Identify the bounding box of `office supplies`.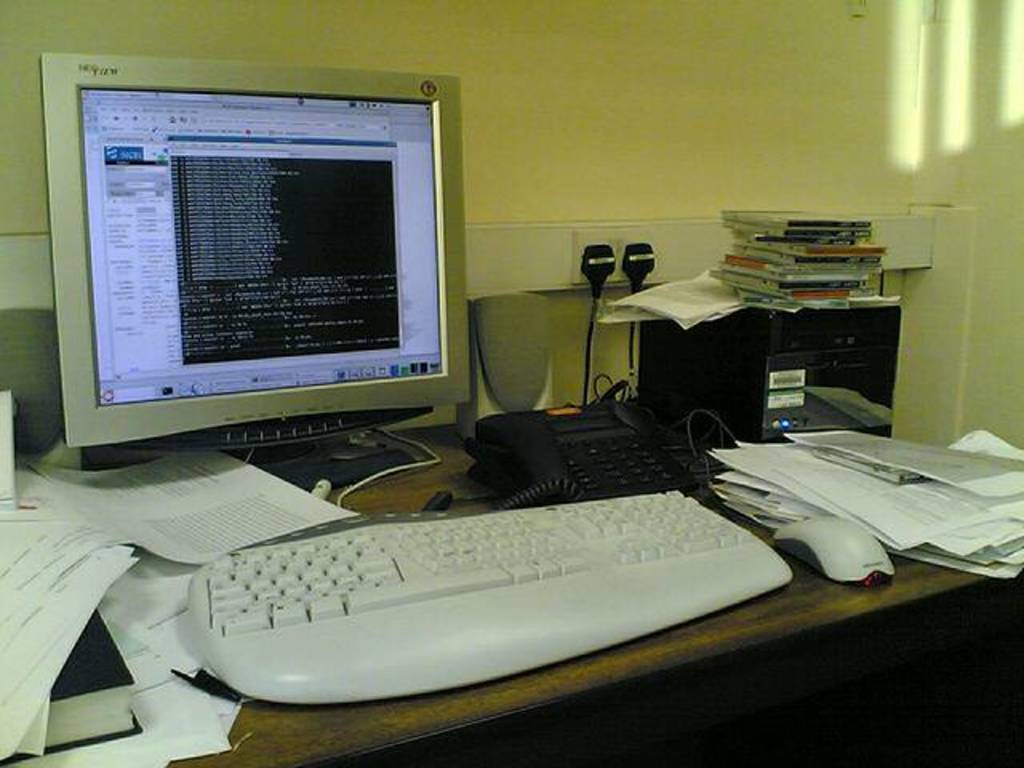
left=475, top=299, right=541, bottom=414.
